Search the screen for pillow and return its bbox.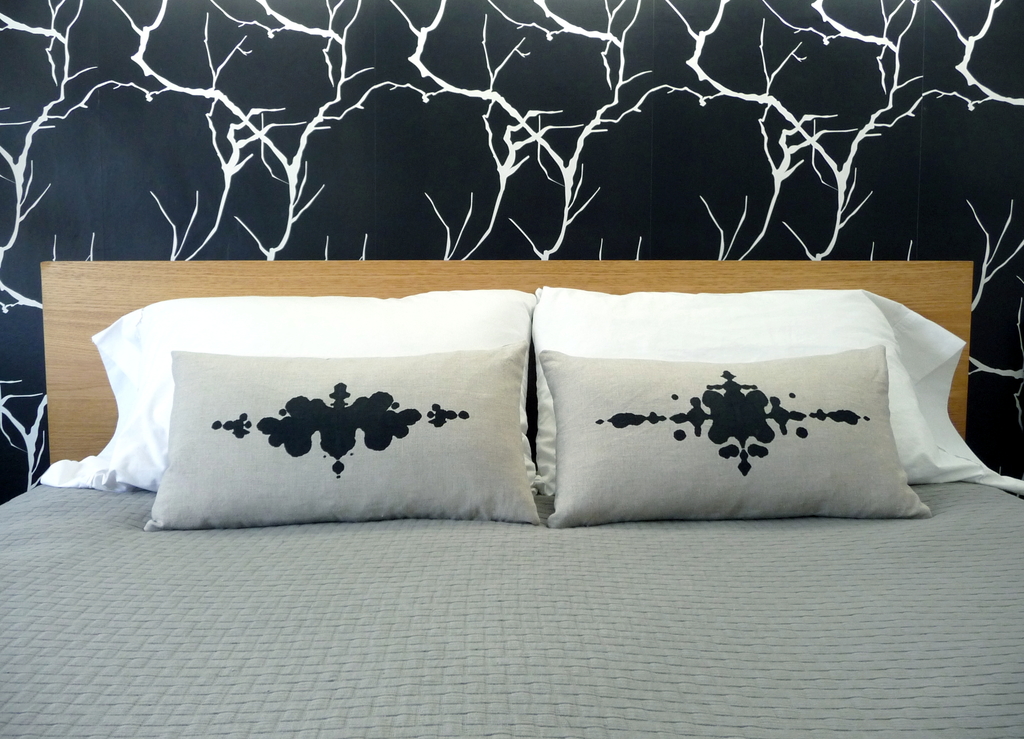
Found: <bbox>529, 288, 1021, 490</bbox>.
